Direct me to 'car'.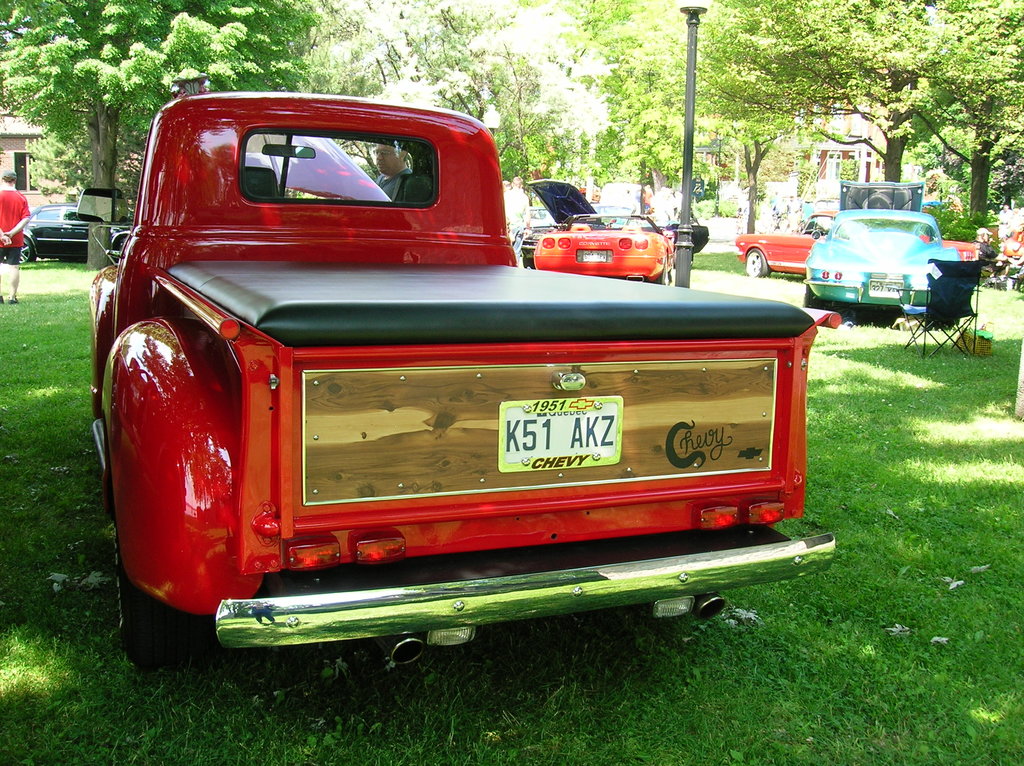
Direction: region(515, 177, 710, 260).
